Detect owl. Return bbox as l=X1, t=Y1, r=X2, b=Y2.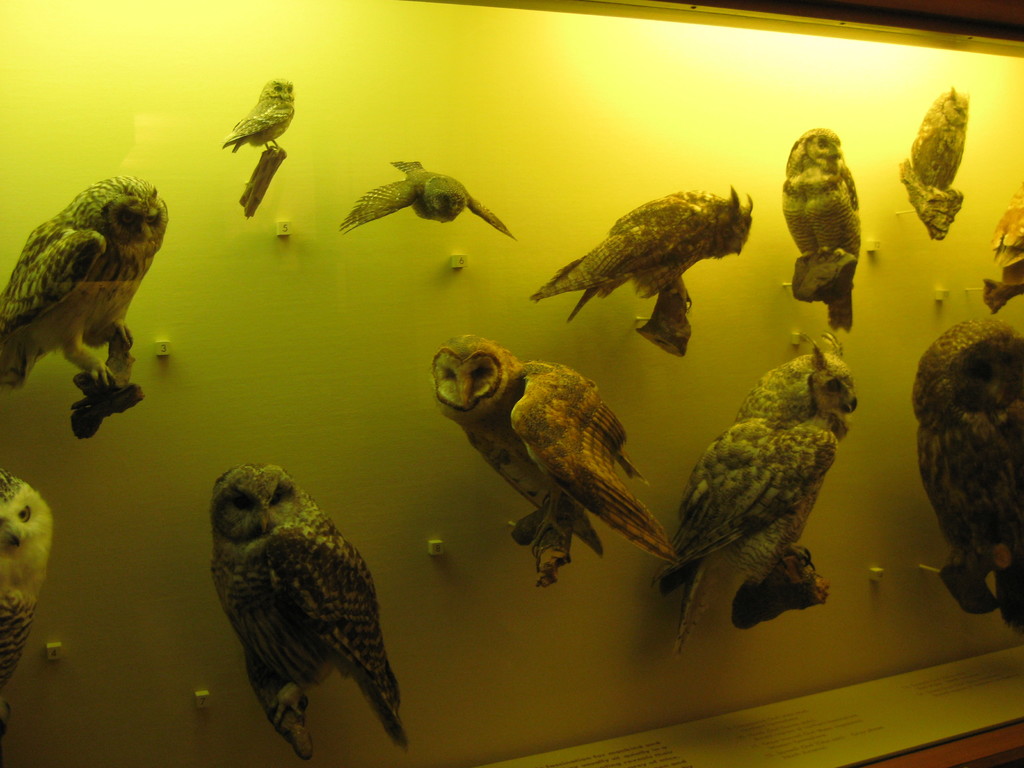
l=339, t=154, r=513, b=234.
